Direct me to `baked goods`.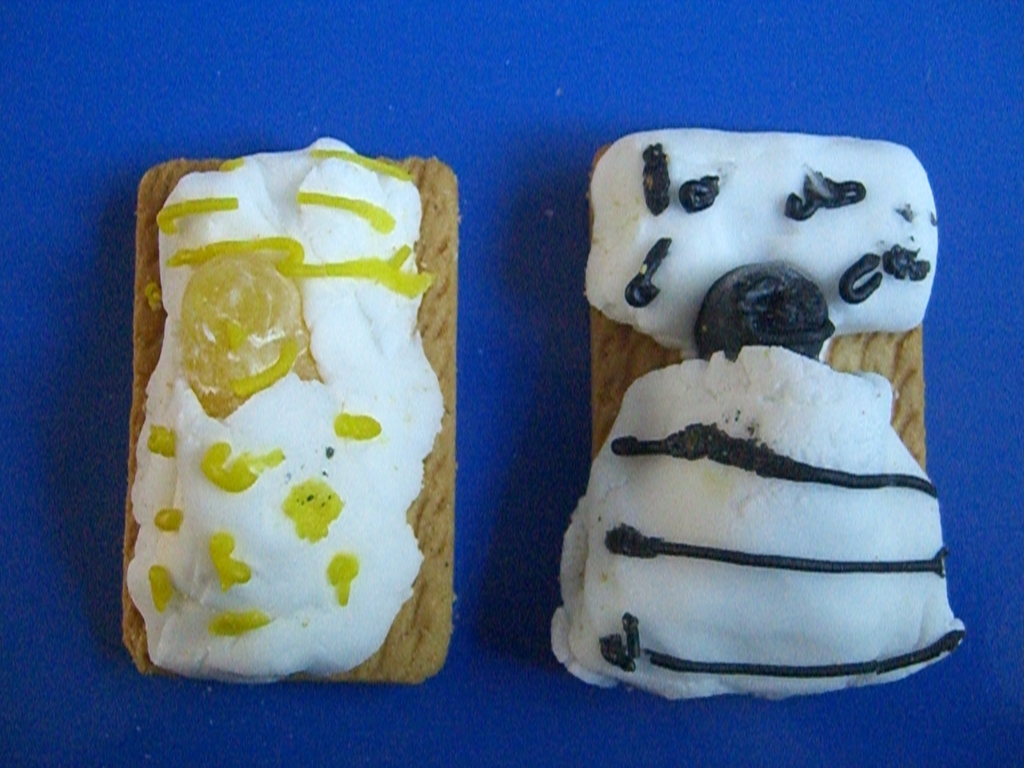
Direction: 542/124/968/706.
